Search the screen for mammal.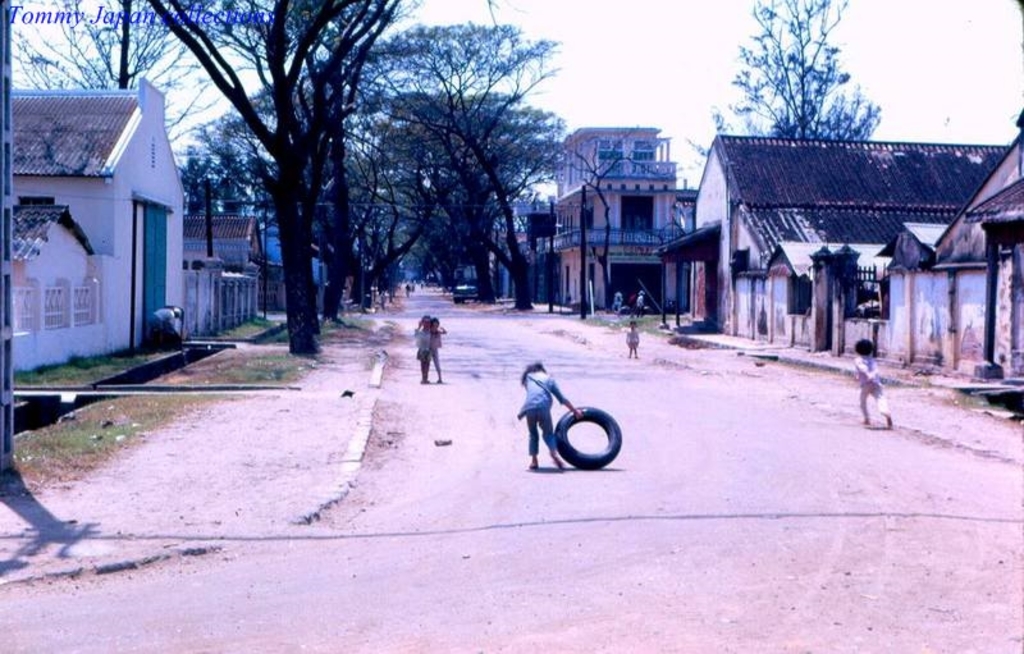
Found at <region>425, 315, 448, 380</region>.
